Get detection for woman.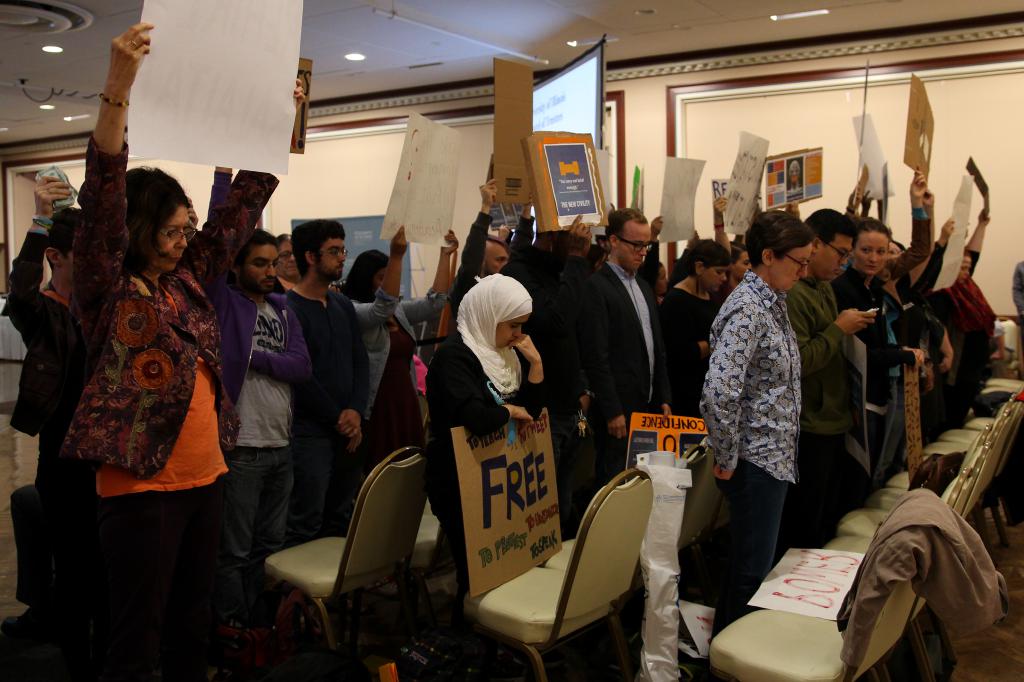
Detection: Rect(847, 166, 938, 502).
